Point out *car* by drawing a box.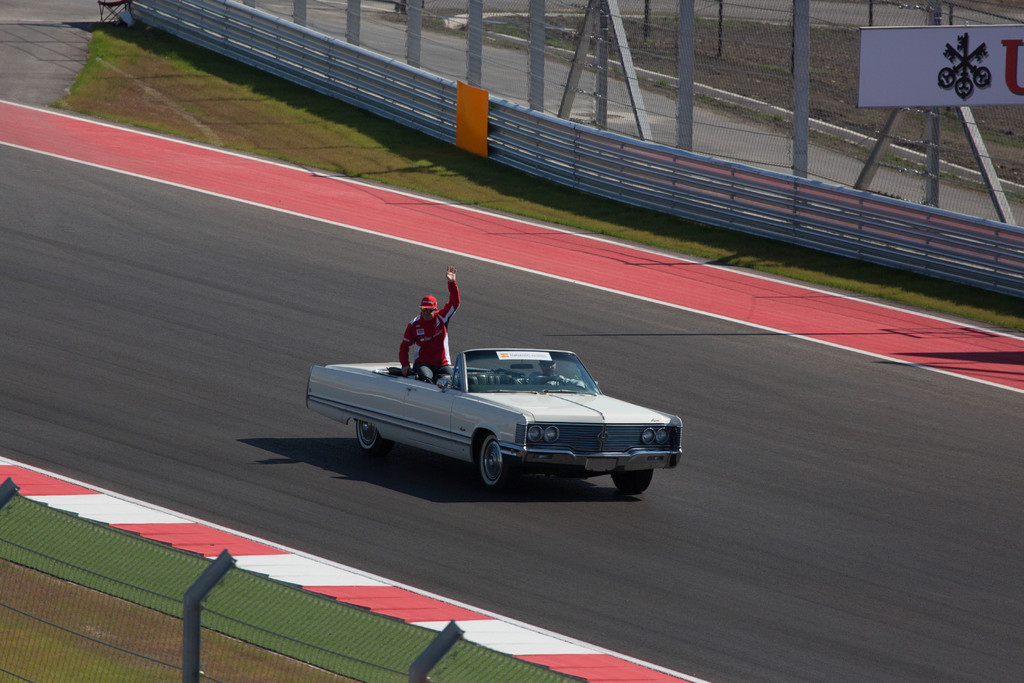
{"x1": 304, "y1": 347, "x2": 686, "y2": 498}.
